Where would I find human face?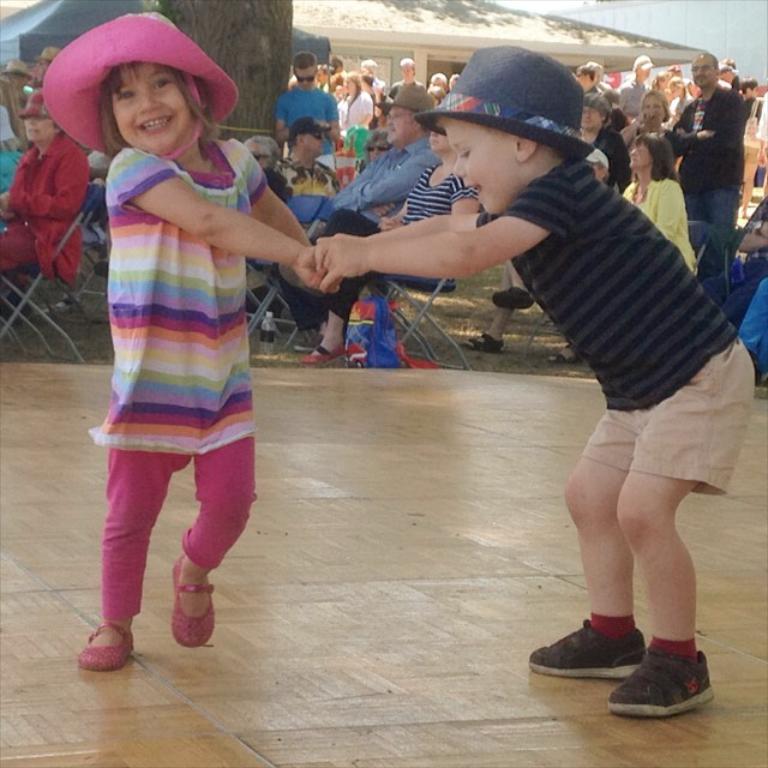
At left=19, top=114, right=54, bottom=143.
